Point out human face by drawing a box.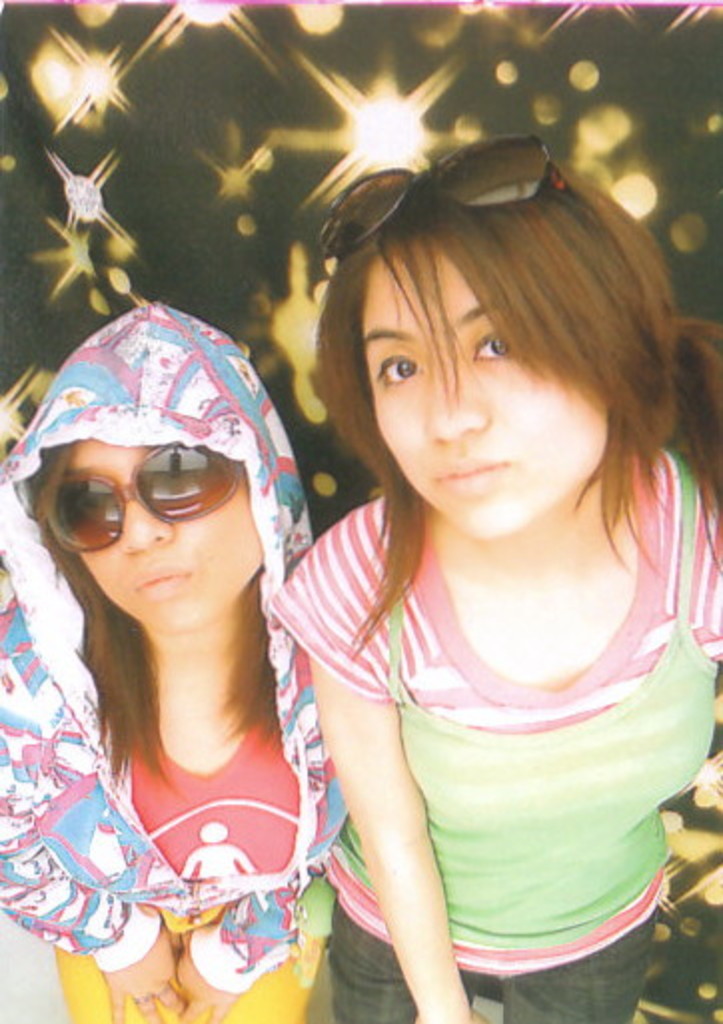
(x1=56, y1=433, x2=262, y2=631).
